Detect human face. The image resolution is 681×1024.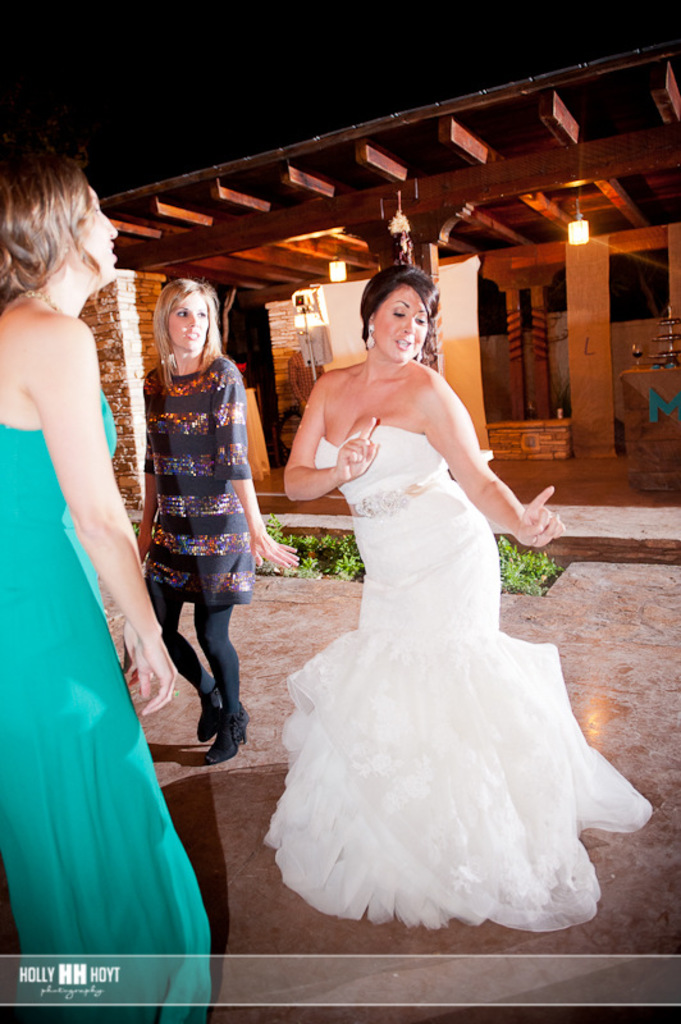
x1=82, y1=177, x2=115, y2=275.
